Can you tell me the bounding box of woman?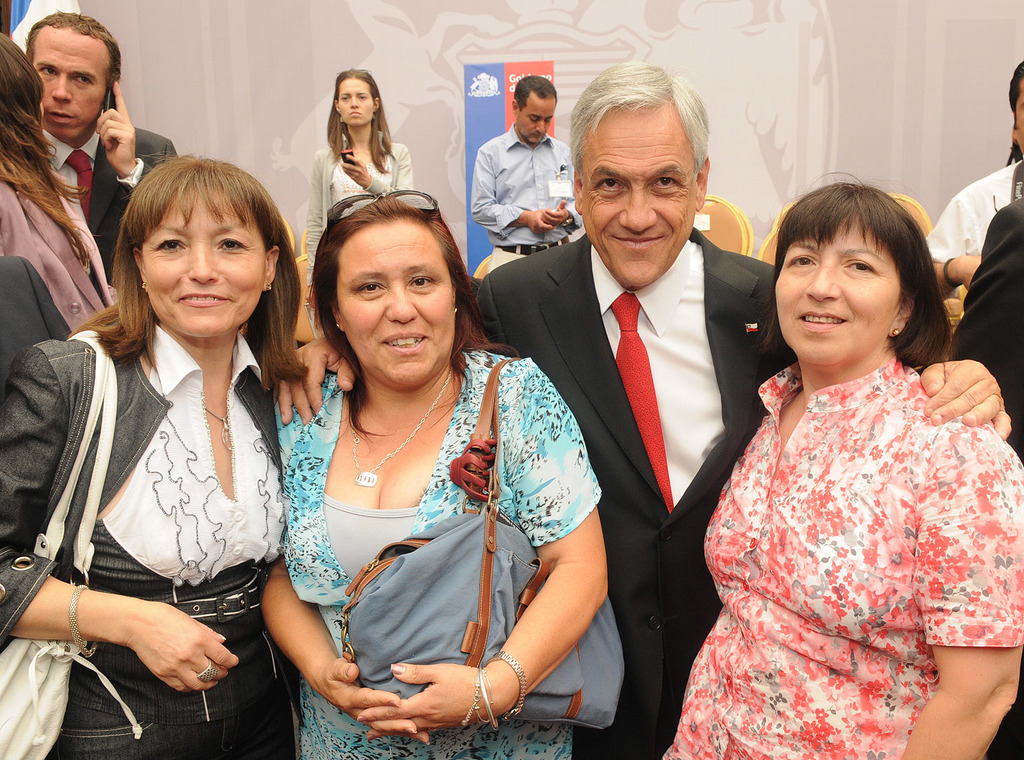
bbox=(261, 189, 613, 759).
